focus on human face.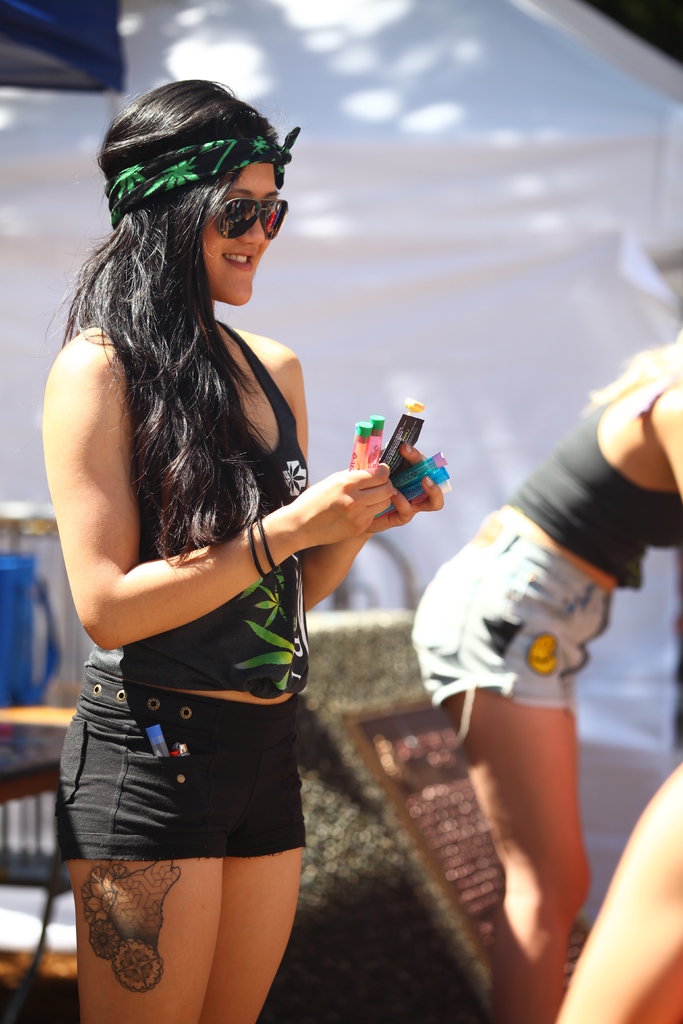
Focused at bbox=[200, 161, 279, 308].
